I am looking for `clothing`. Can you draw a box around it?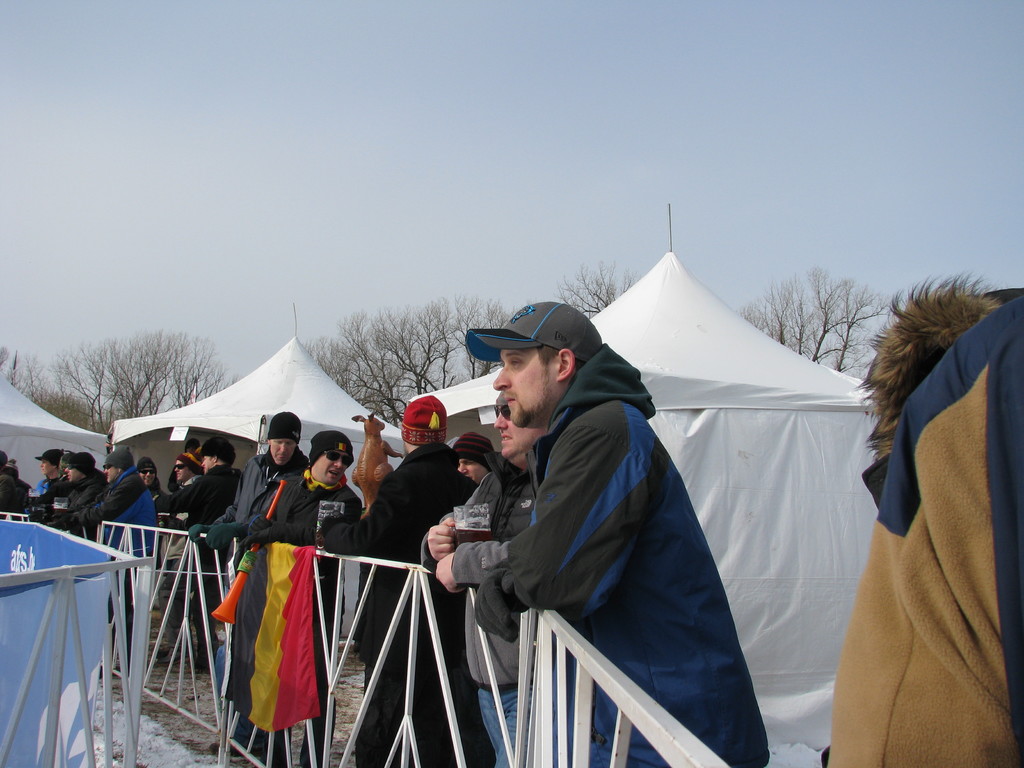
Sure, the bounding box is pyautogui.locateOnScreen(317, 431, 492, 767).
